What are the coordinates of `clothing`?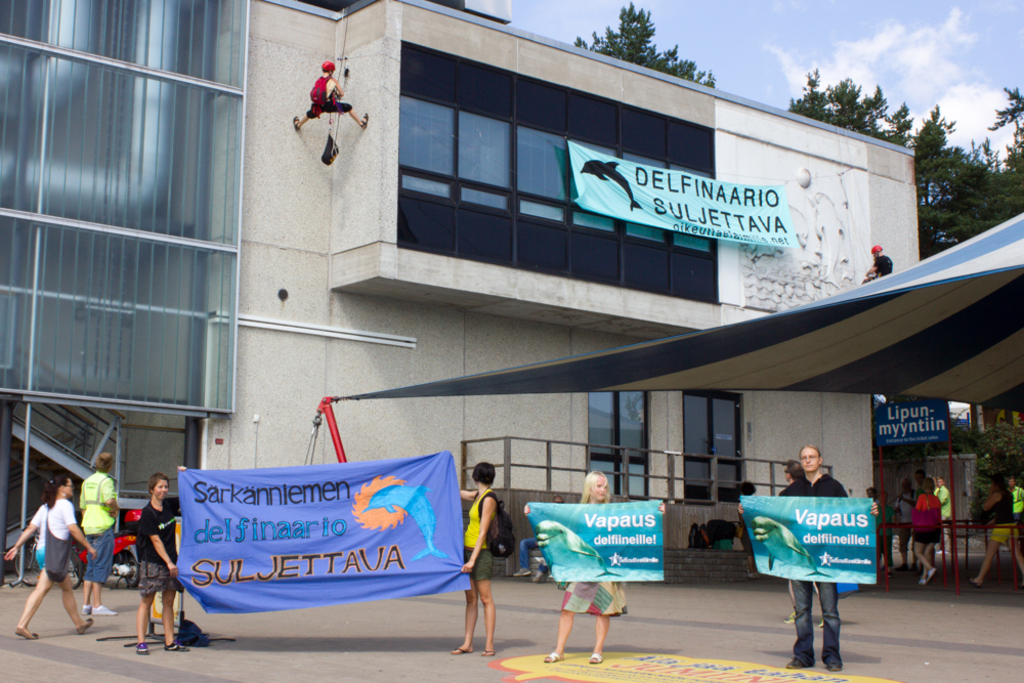
bbox=[559, 577, 626, 612].
